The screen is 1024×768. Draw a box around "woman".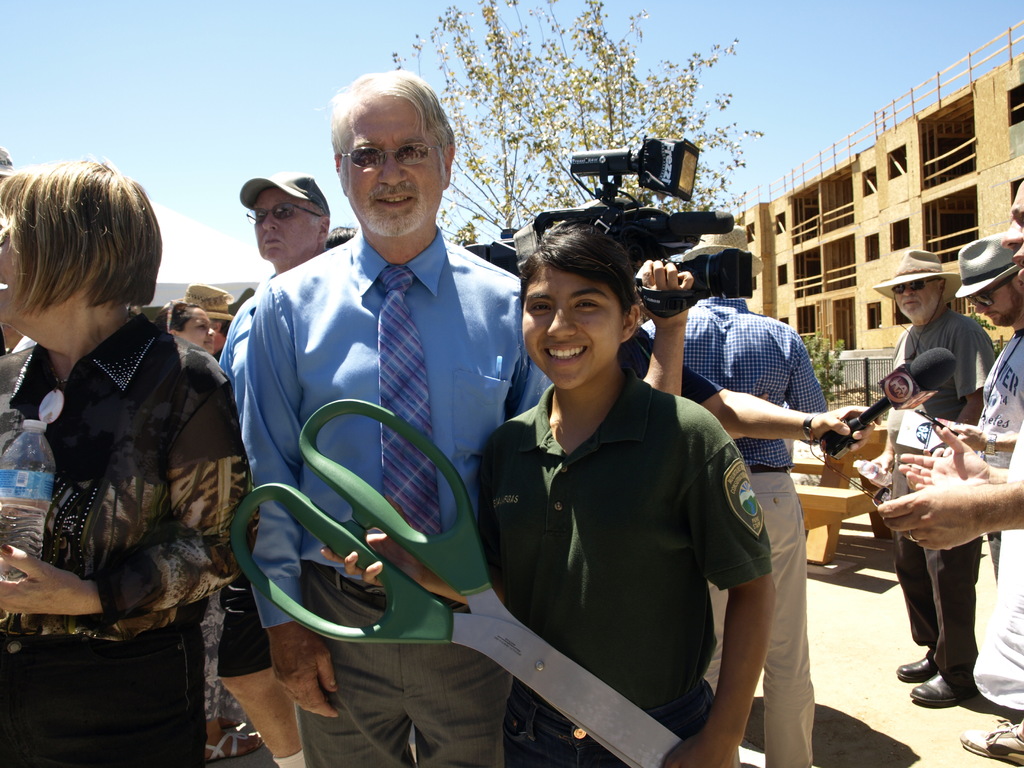
locate(3, 157, 246, 759).
